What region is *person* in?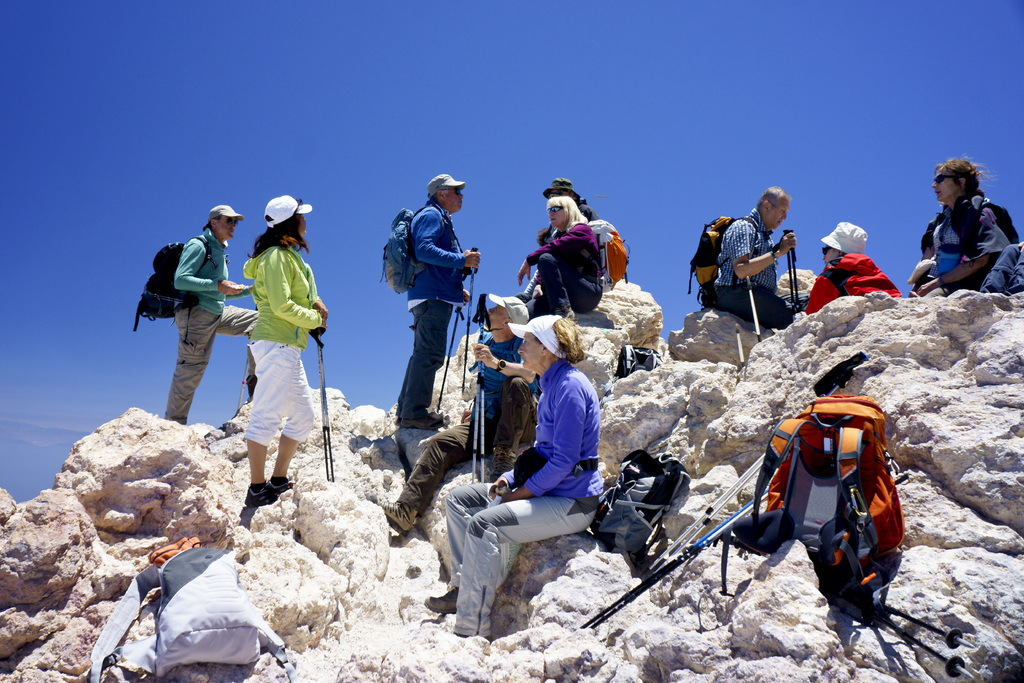
crop(906, 156, 1009, 293).
